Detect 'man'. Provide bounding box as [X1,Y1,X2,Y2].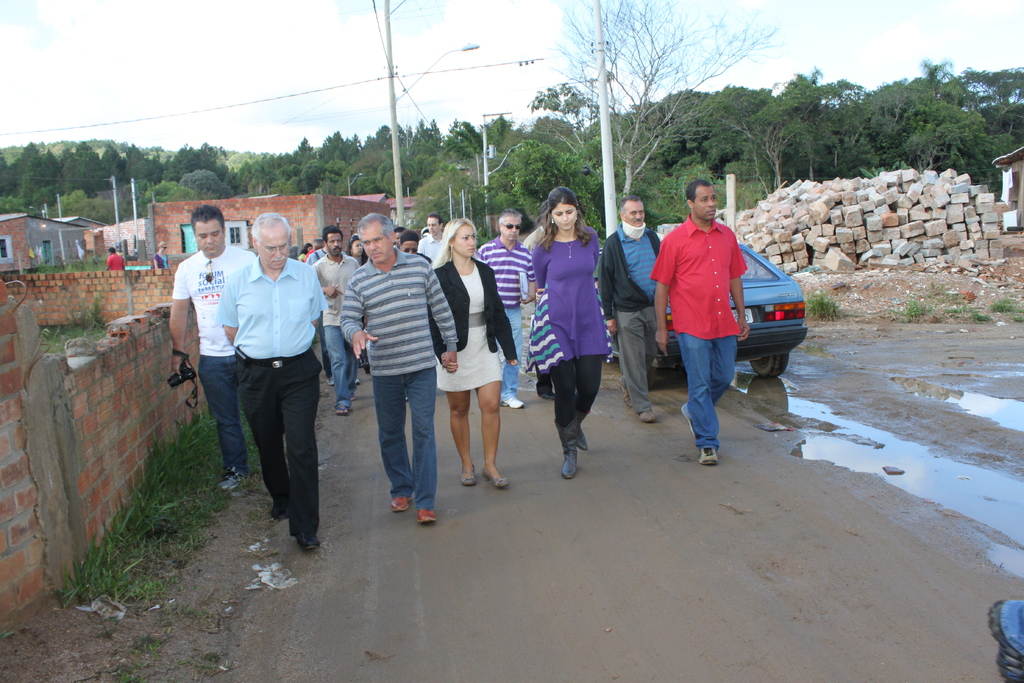
[106,247,126,270].
